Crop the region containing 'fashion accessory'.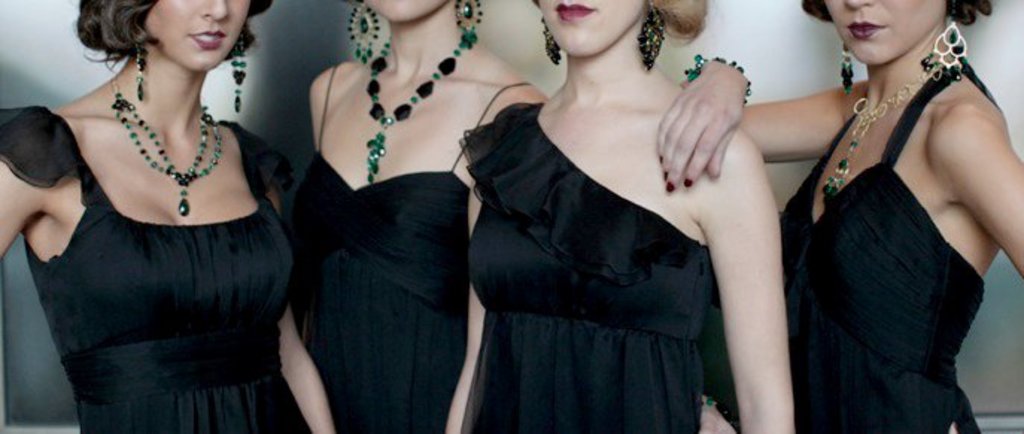
Crop region: [687,54,748,101].
